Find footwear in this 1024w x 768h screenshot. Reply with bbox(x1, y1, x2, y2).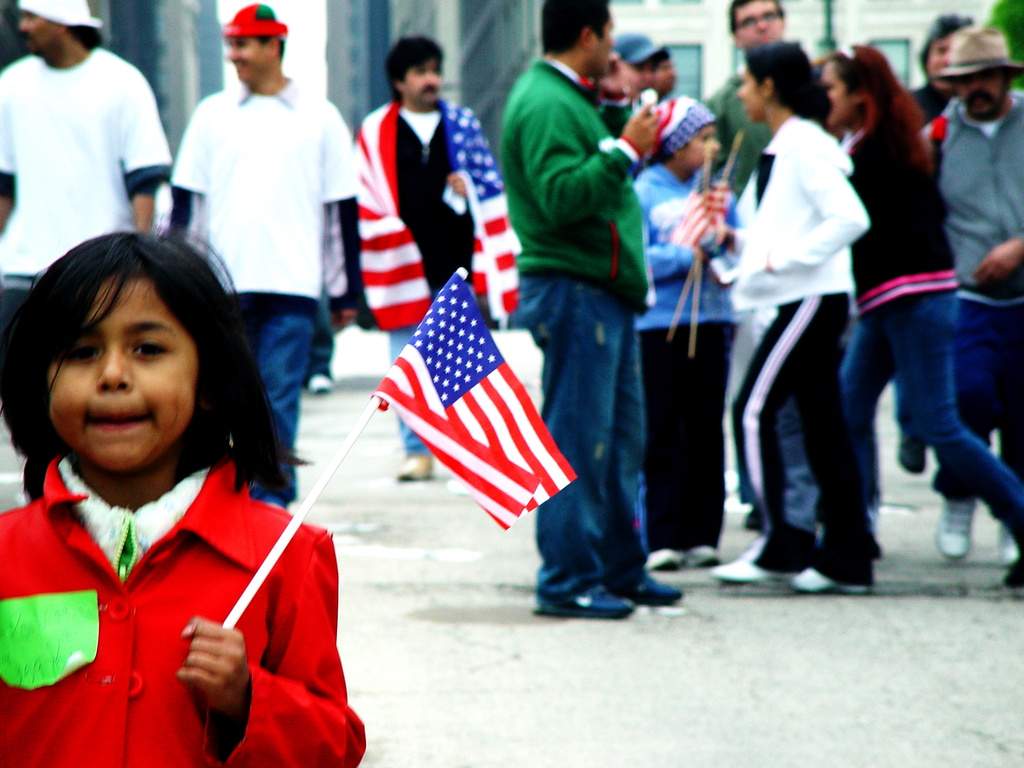
bbox(538, 584, 634, 620).
